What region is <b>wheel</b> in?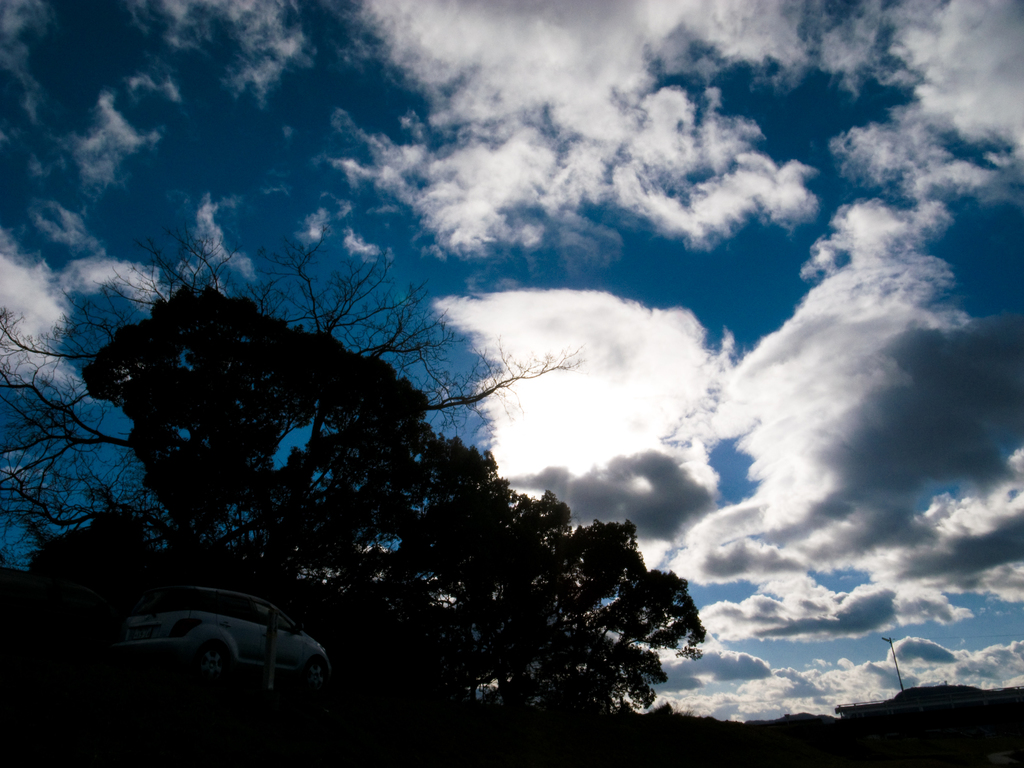
left=304, top=658, right=329, bottom=691.
